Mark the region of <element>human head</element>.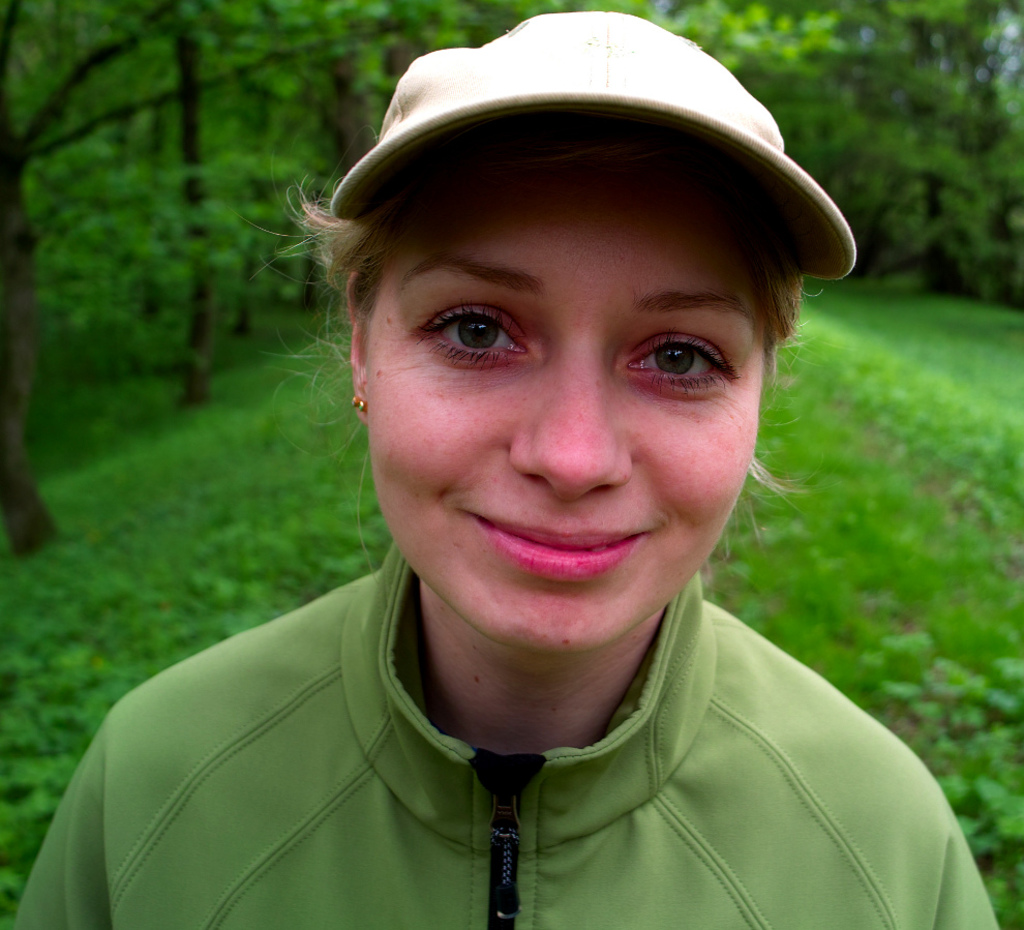
Region: rect(289, 0, 878, 640).
